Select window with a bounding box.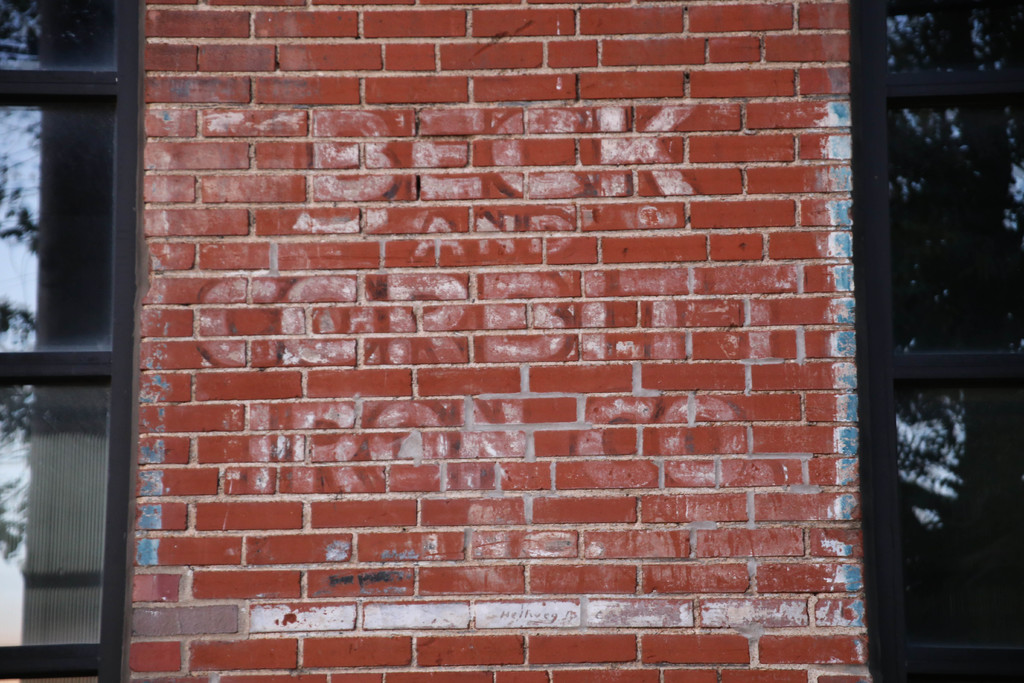
box=[844, 1, 1023, 682].
